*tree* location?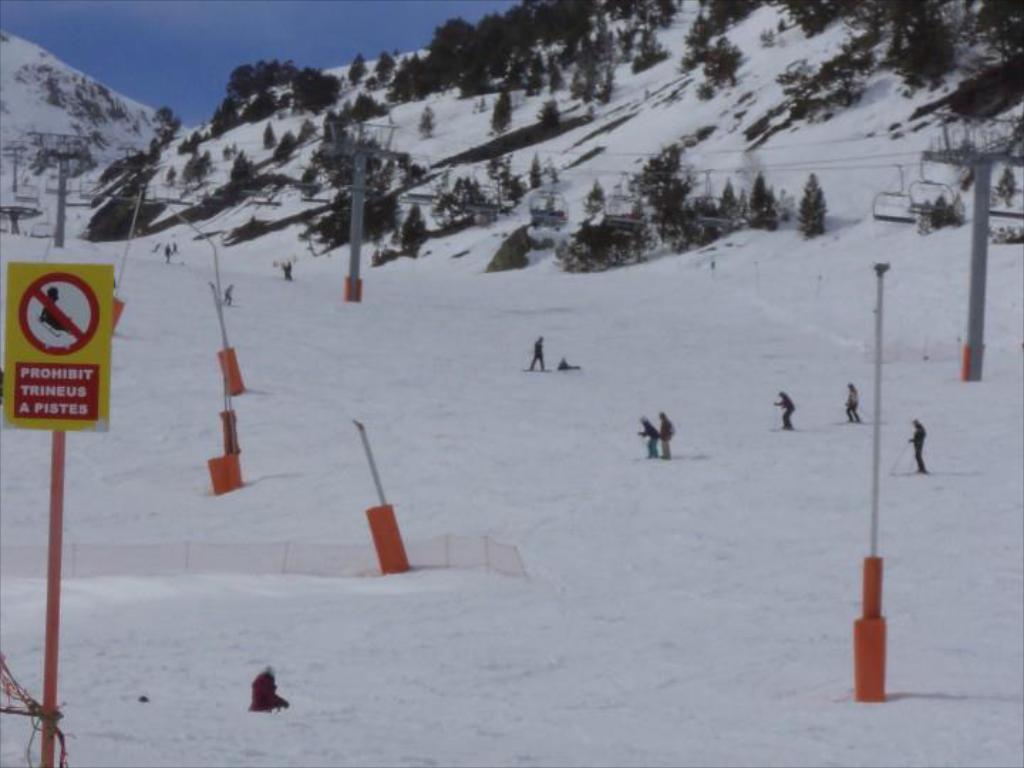
287/65/346/118
